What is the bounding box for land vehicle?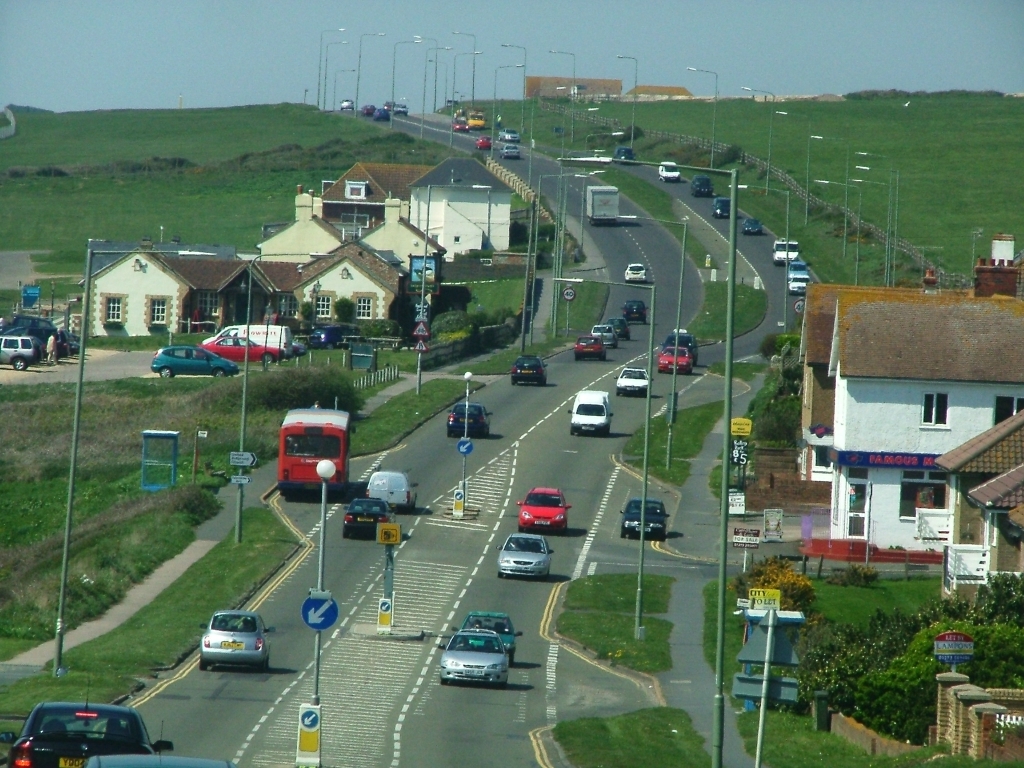
crop(493, 531, 554, 582).
